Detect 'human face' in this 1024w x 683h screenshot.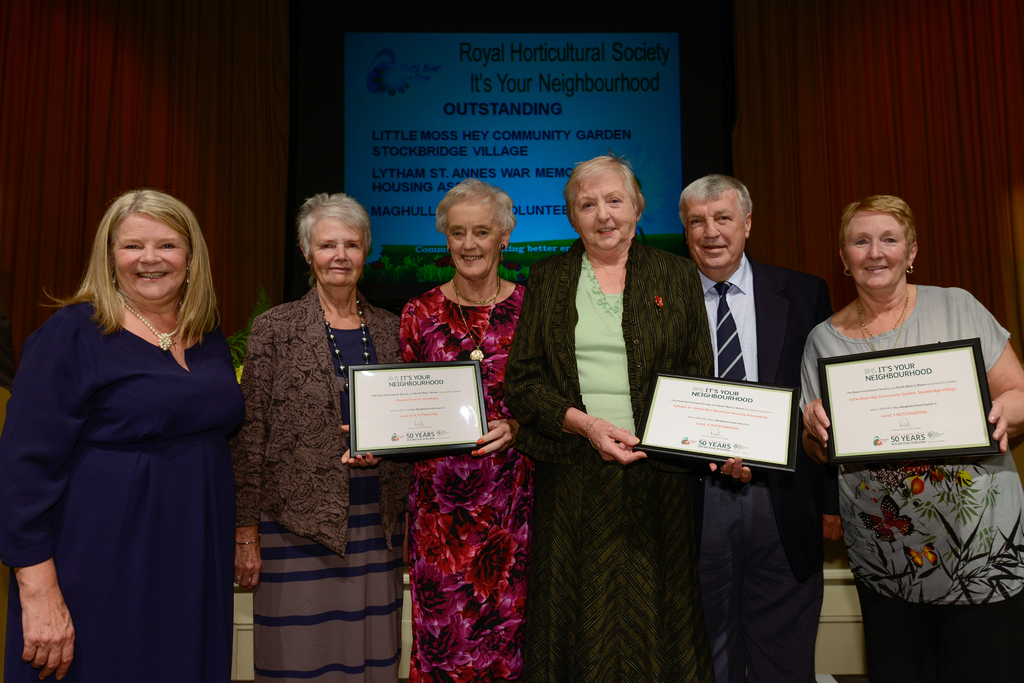
Detection: box=[309, 216, 367, 286].
